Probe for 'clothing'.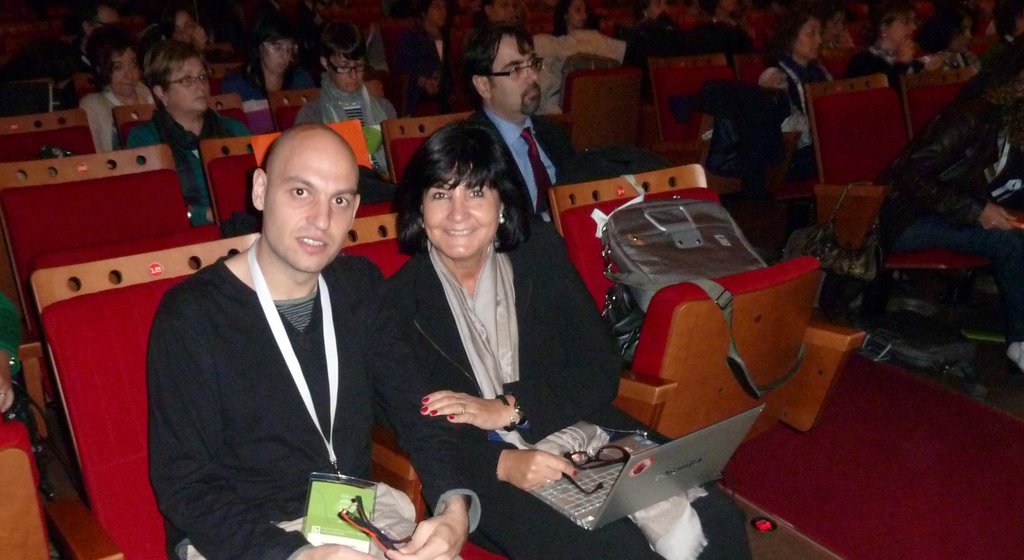
Probe result: [296,63,401,209].
